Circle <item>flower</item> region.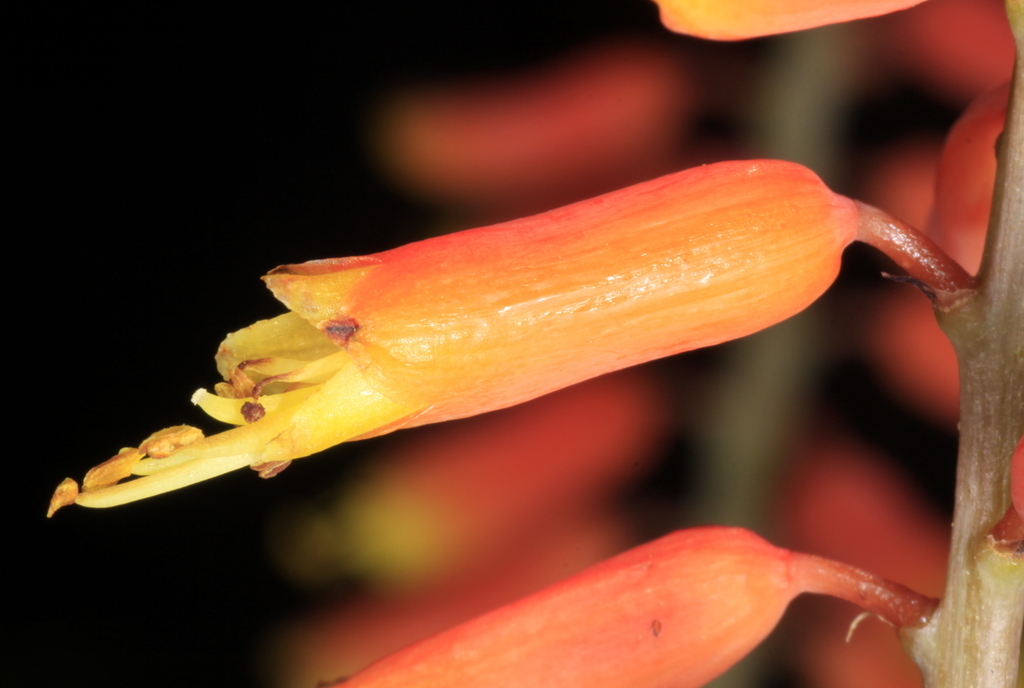
Region: 44,155,859,519.
